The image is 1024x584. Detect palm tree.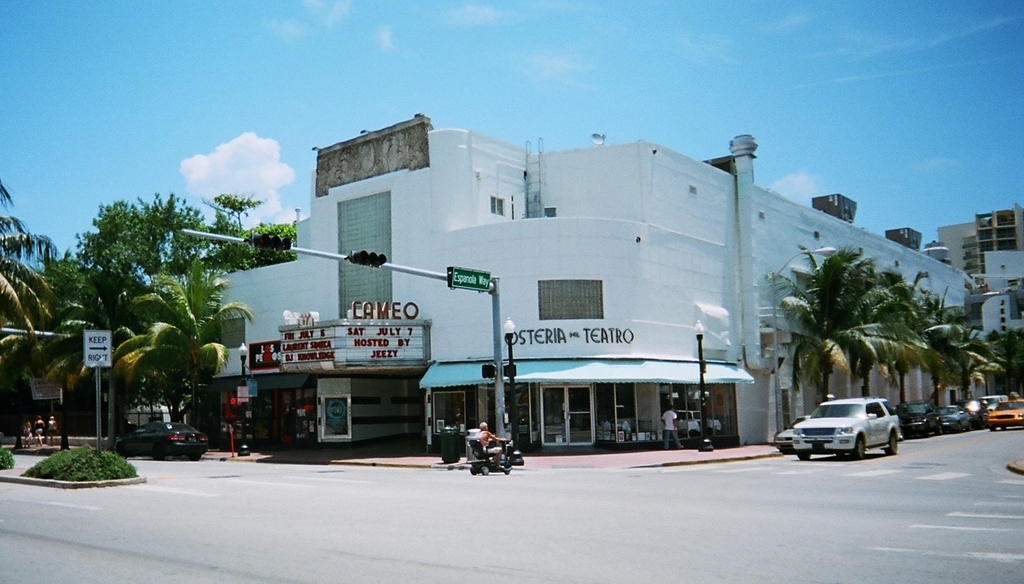
Detection: l=121, t=254, r=253, b=441.
